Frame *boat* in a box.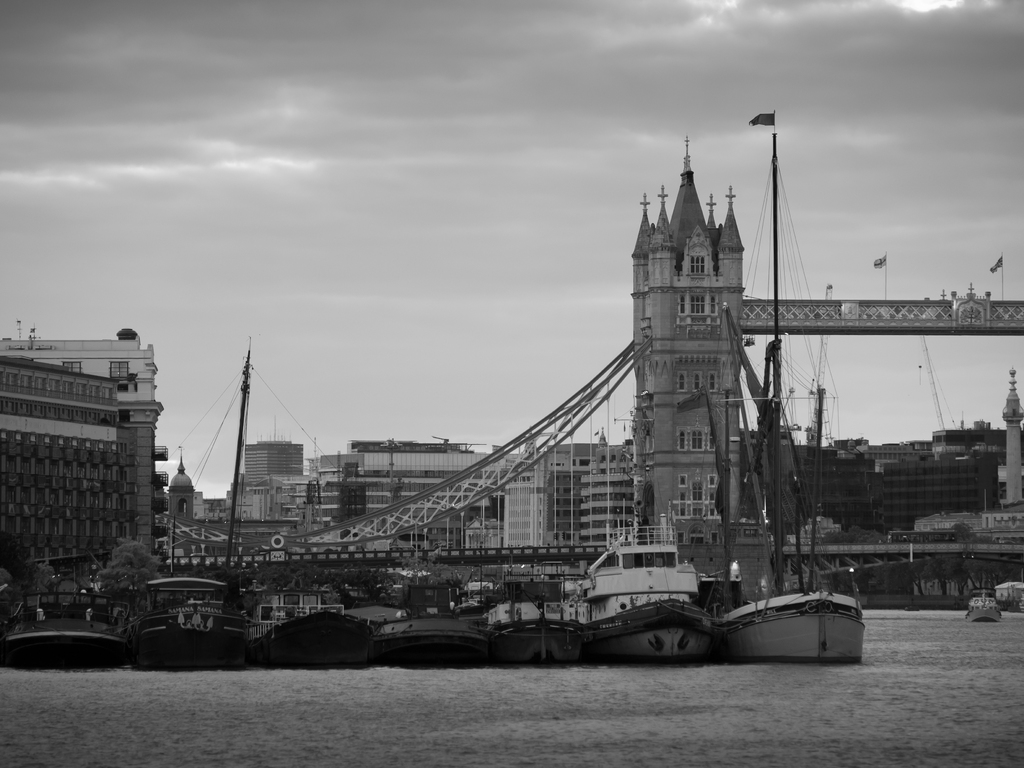
l=495, t=581, r=586, b=671.
